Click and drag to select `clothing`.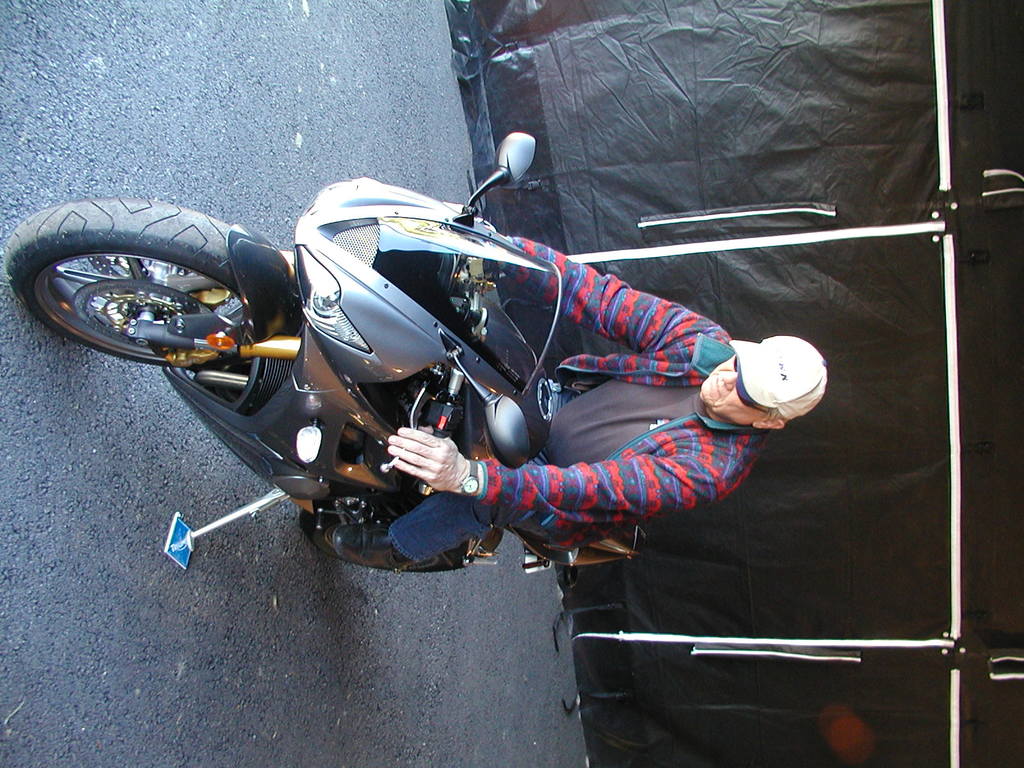
Selection: <bbox>429, 180, 805, 600</bbox>.
